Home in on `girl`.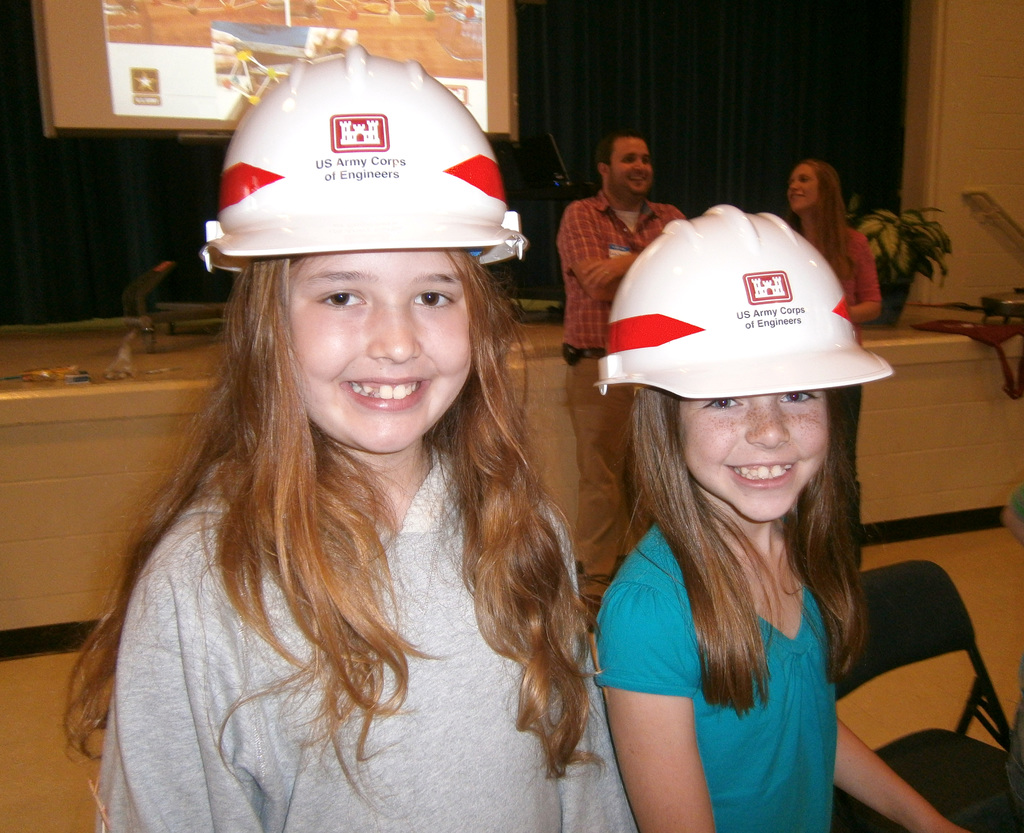
Homed in at bbox=(591, 203, 968, 832).
